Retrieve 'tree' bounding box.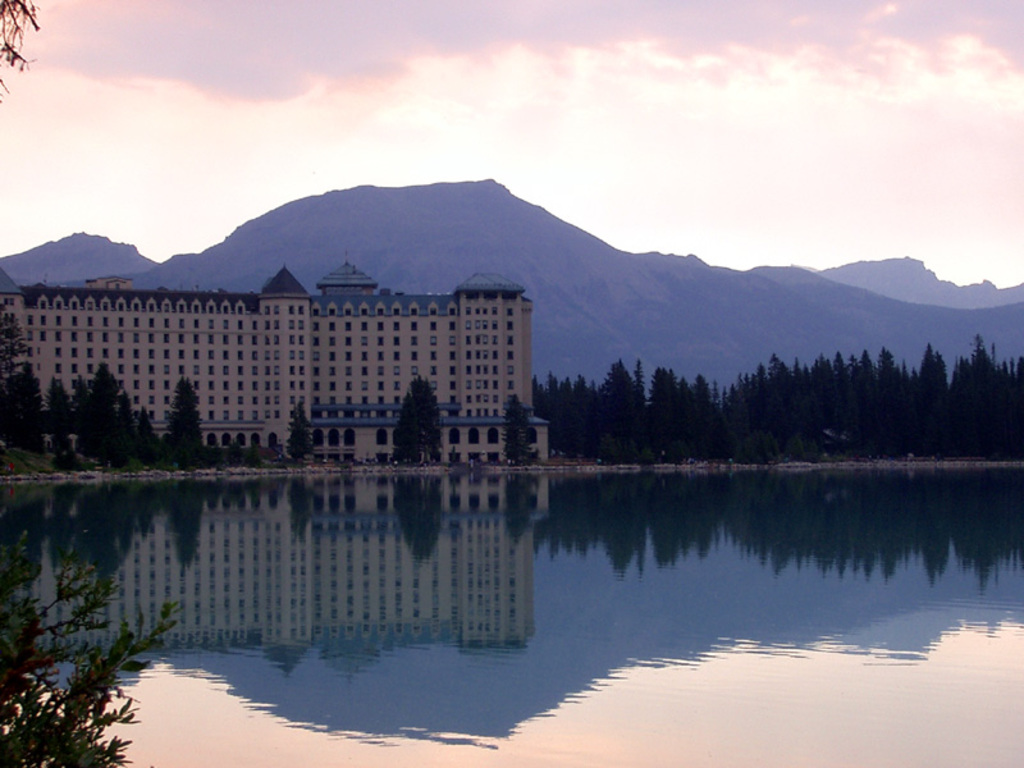
Bounding box: left=973, top=333, right=1023, bottom=458.
